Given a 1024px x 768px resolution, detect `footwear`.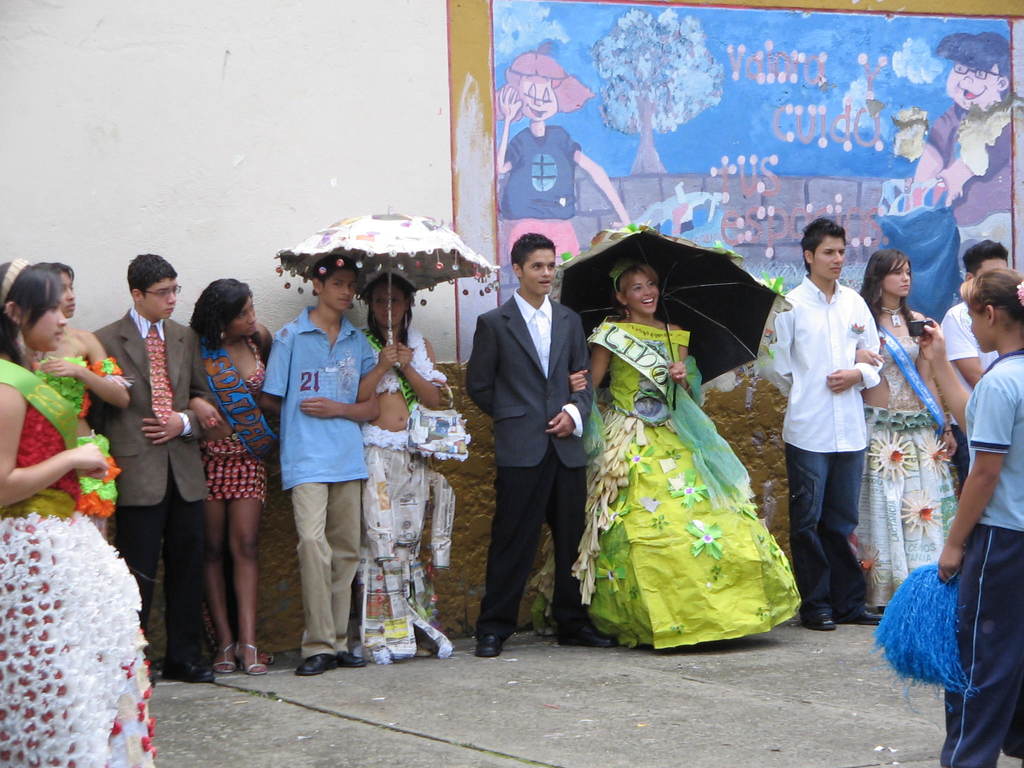
(557,620,614,647).
